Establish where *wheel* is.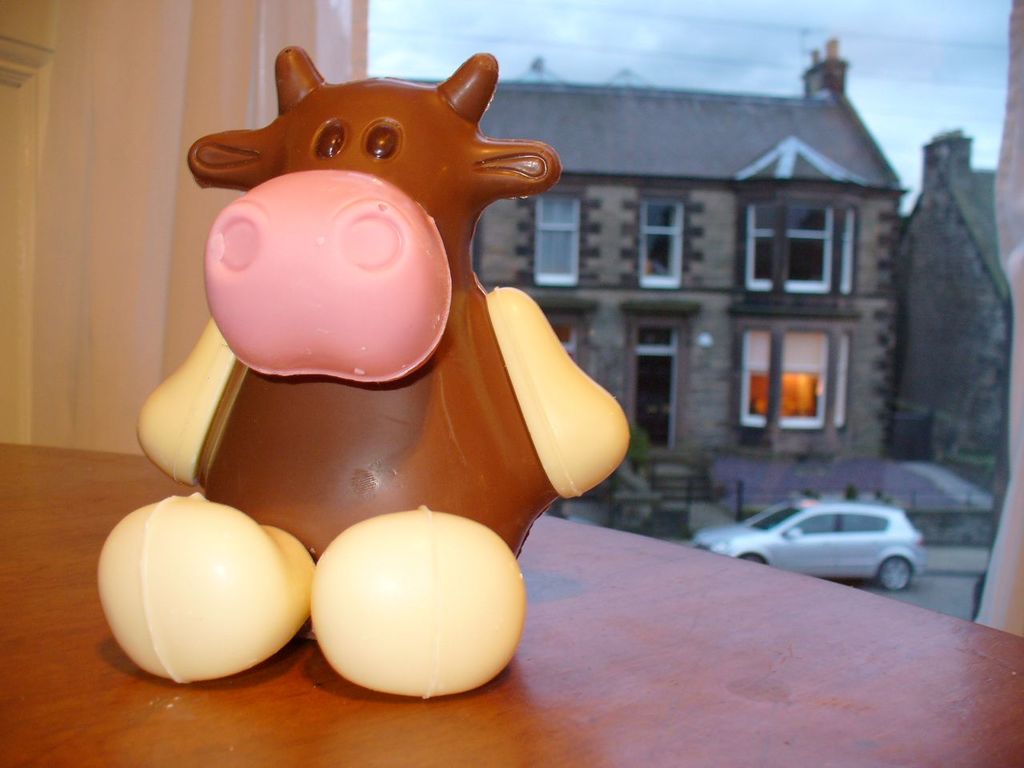
Established at BBox(878, 557, 920, 596).
